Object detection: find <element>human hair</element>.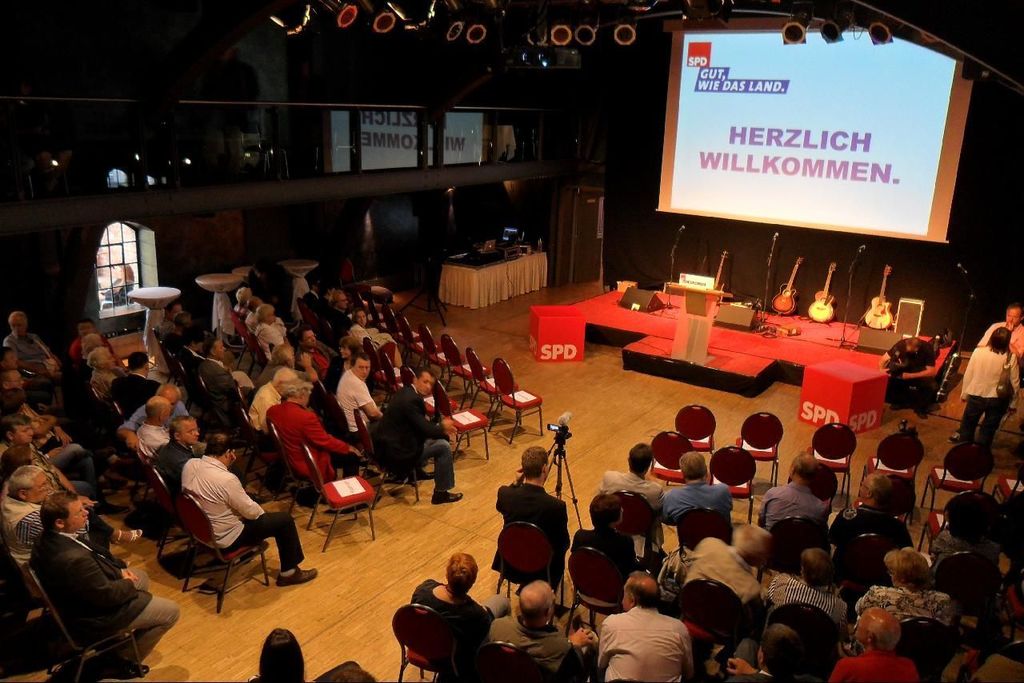
[867,620,902,653].
